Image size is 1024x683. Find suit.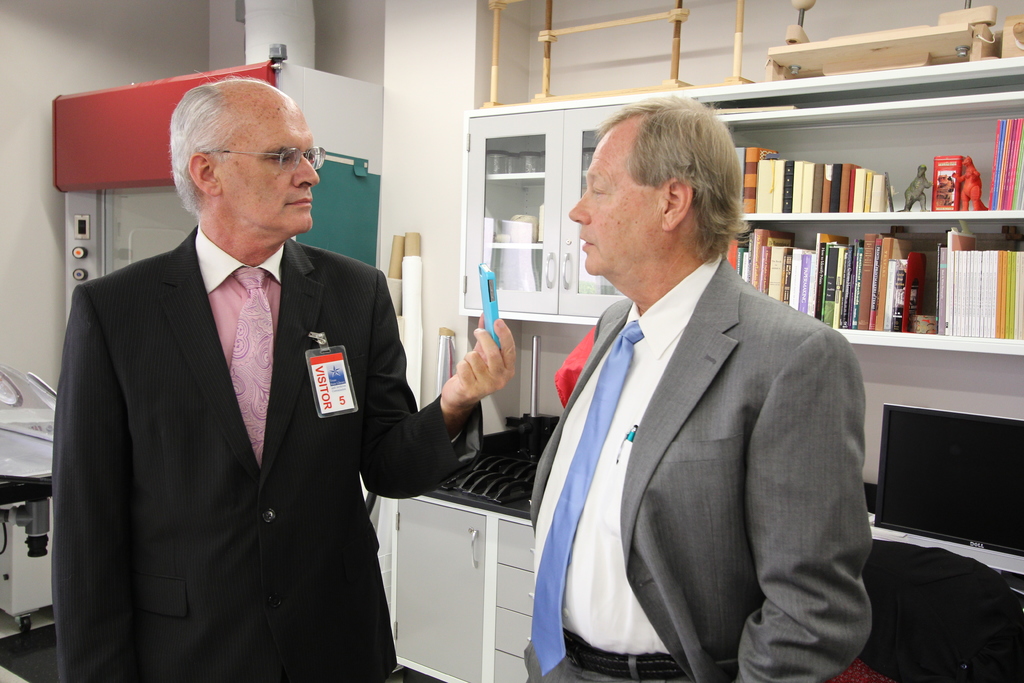
l=521, t=253, r=876, b=682.
